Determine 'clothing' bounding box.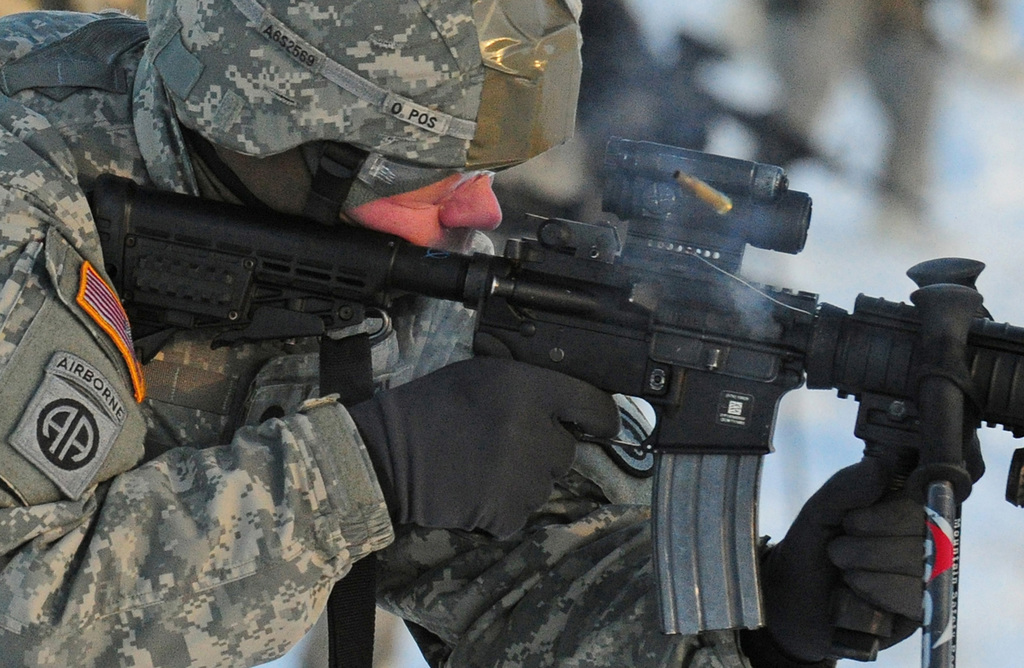
Determined: pyautogui.locateOnScreen(0, 10, 772, 667).
